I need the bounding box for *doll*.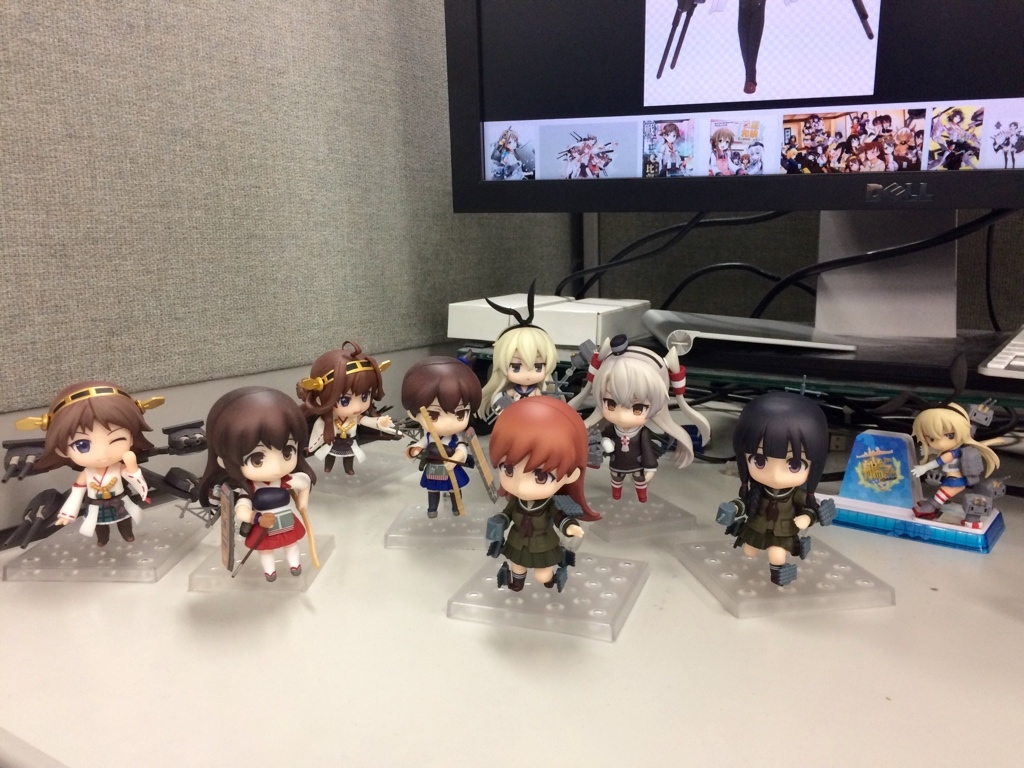
Here it is: left=474, top=329, right=573, bottom=430.
